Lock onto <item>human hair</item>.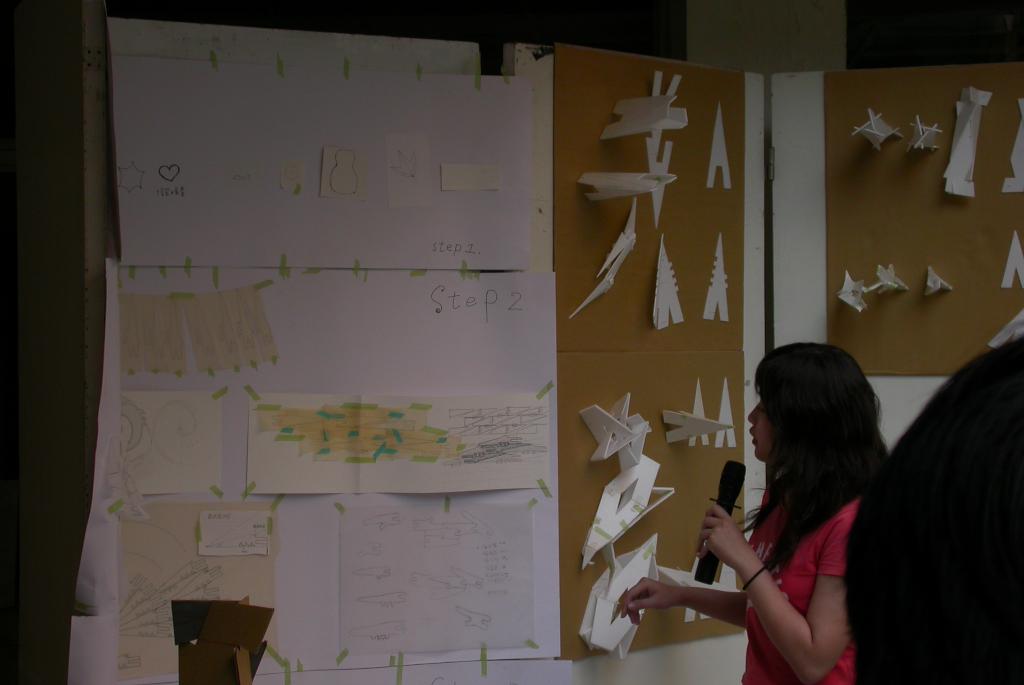
Locked: (747,342,884,580).
